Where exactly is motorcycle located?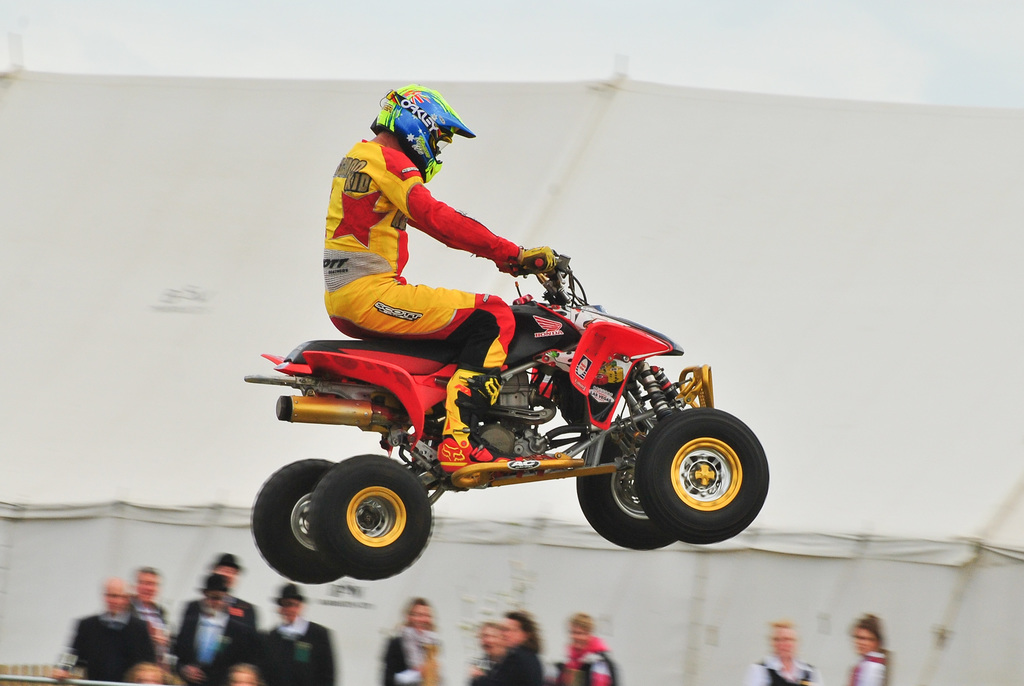
Its bounding box is bbox(240, 220, 844, 595).
